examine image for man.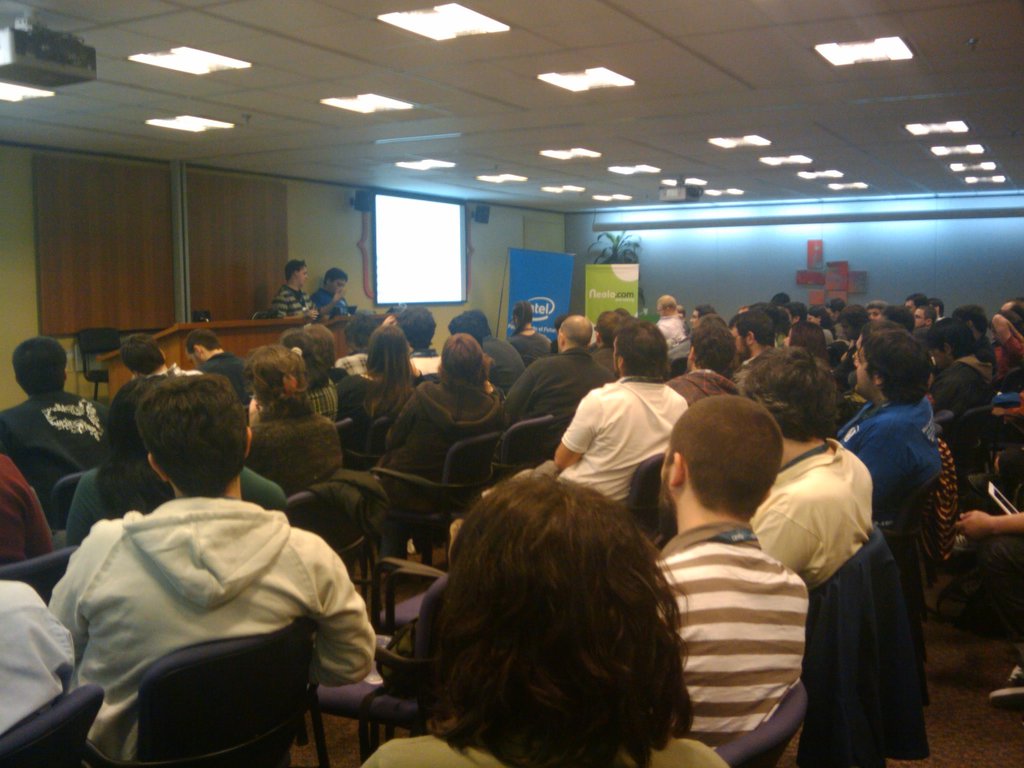
Examination result: bbox=(822, 298, 847, 331).
